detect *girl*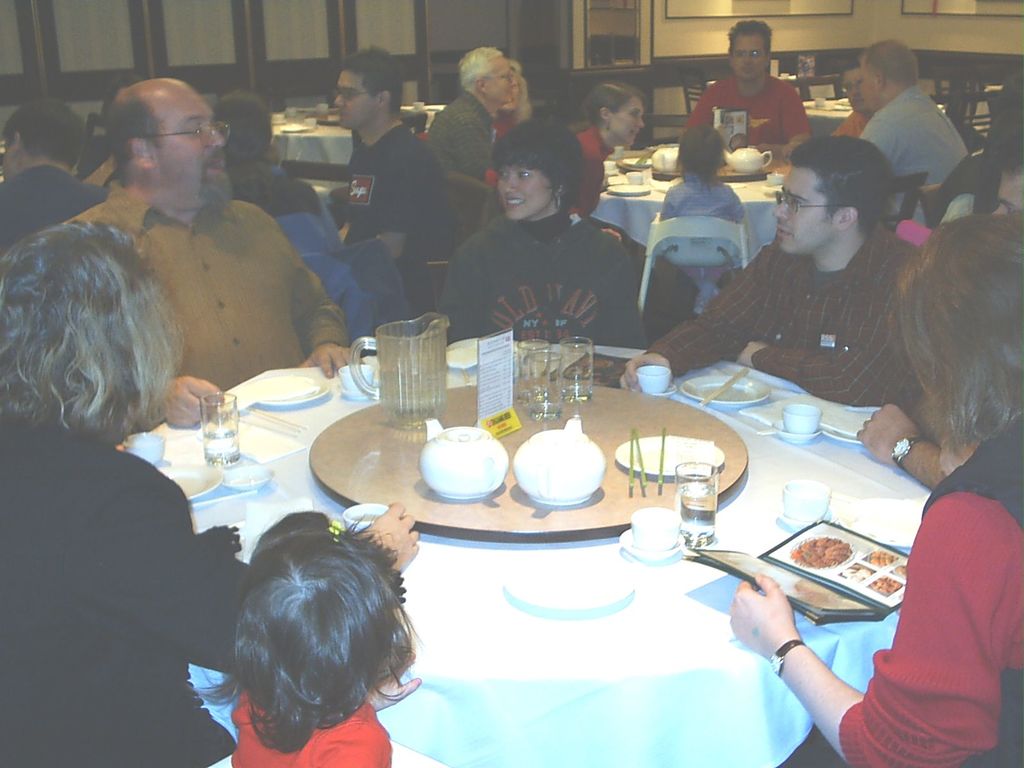
locate(731, 220, 1023, 767)
